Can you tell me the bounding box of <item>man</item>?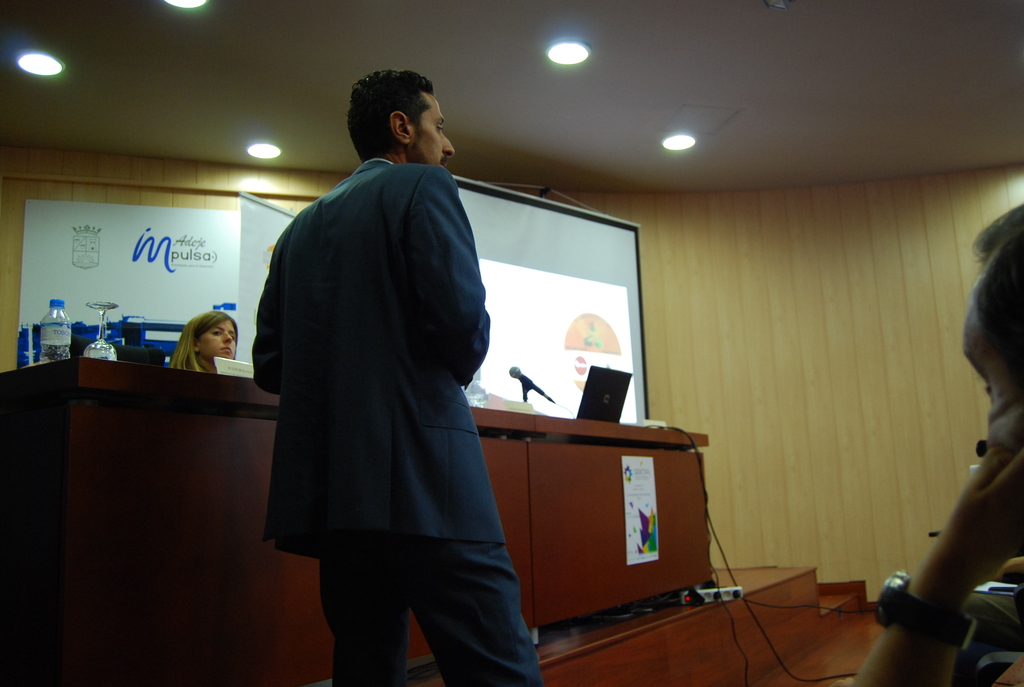
250, 70, 539, 686.
